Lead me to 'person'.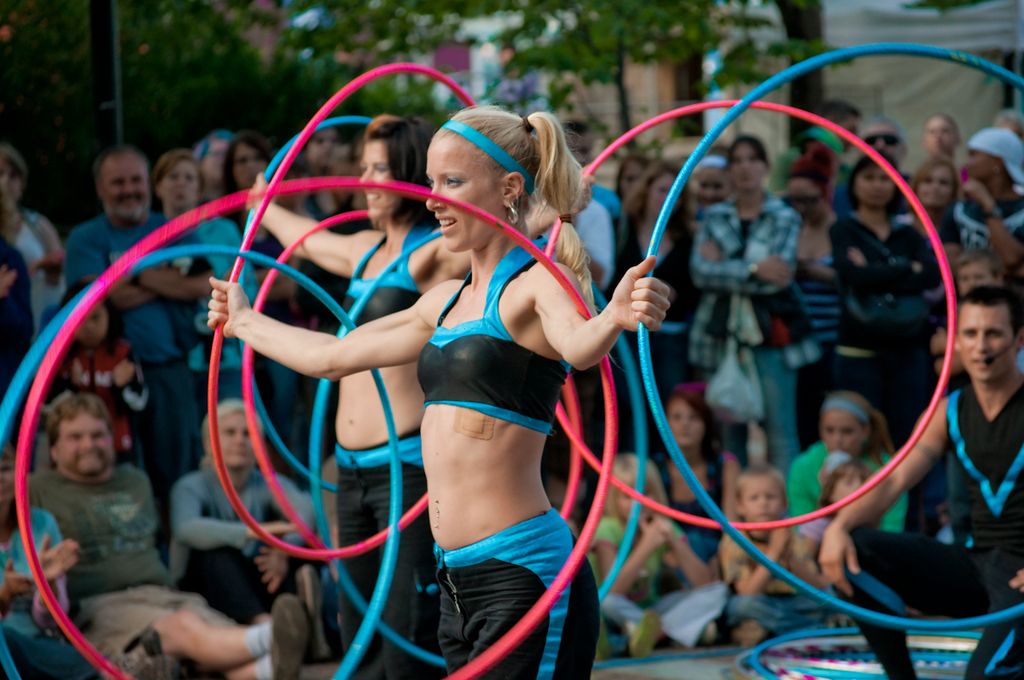
Lead to box(0, 437, 102, 679).
